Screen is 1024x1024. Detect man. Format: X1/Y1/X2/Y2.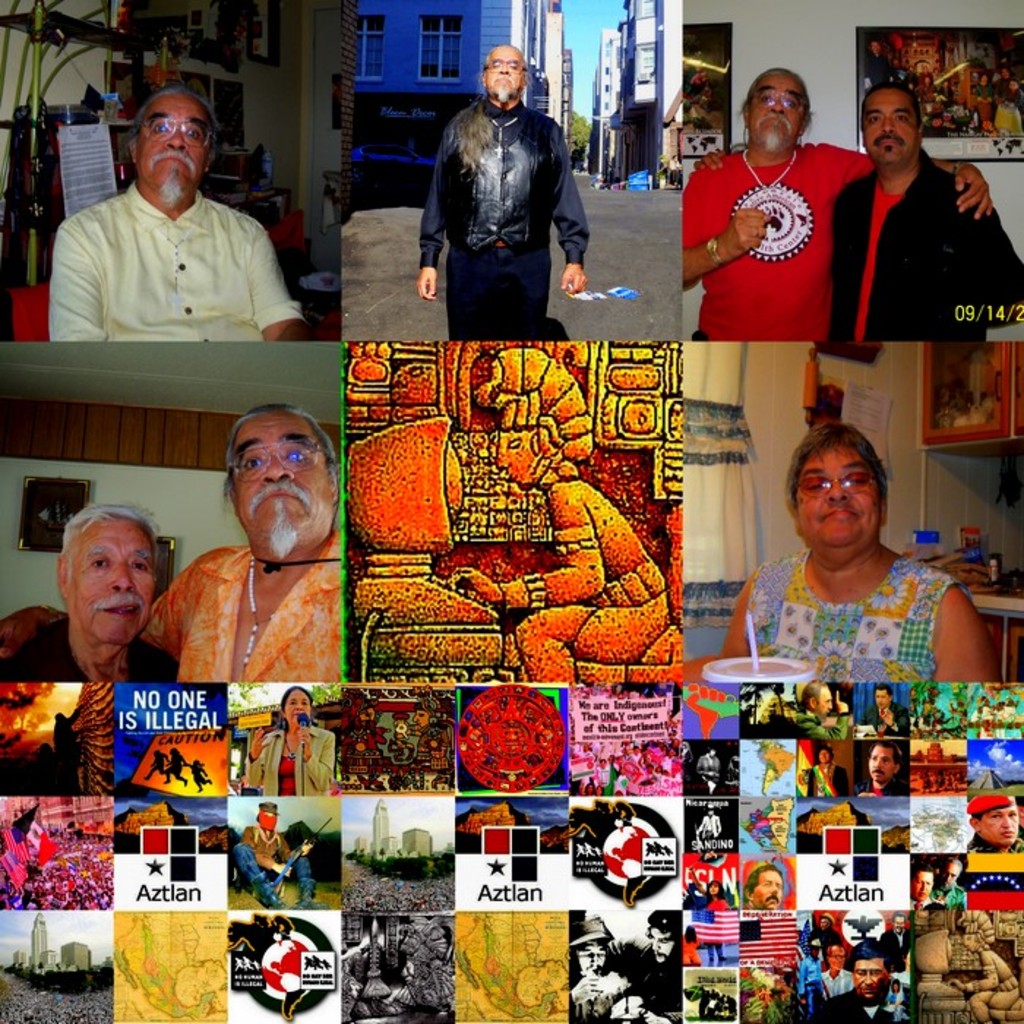
0/484/189/683.
